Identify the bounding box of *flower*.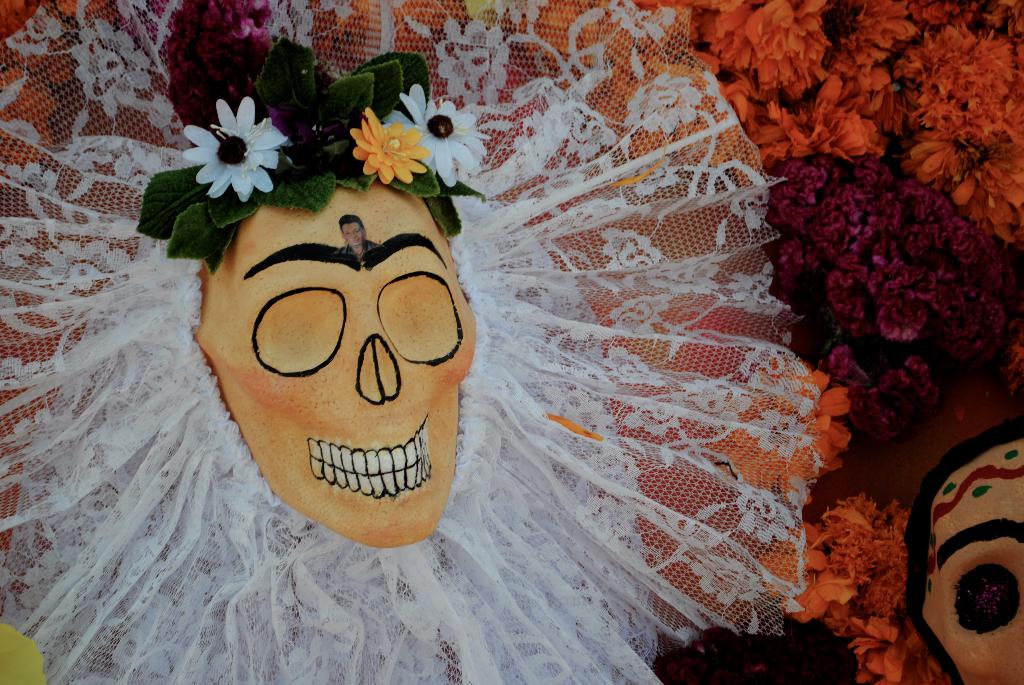
BBox(163, 0, 273, 131).
